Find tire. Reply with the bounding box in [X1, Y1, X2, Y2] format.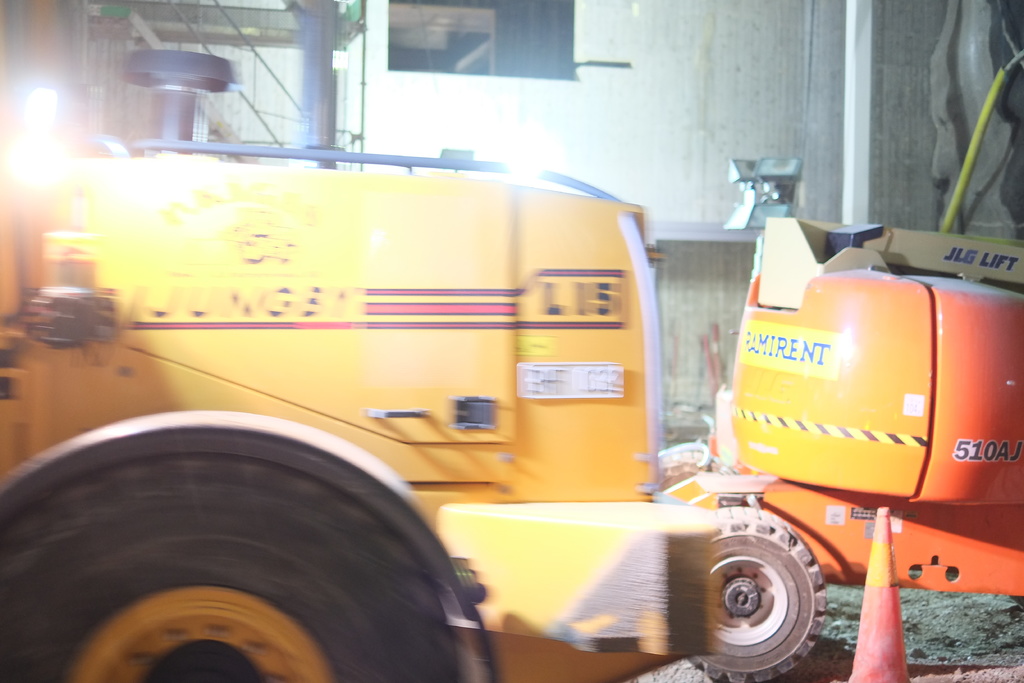
[711, 516, 828, 669].
